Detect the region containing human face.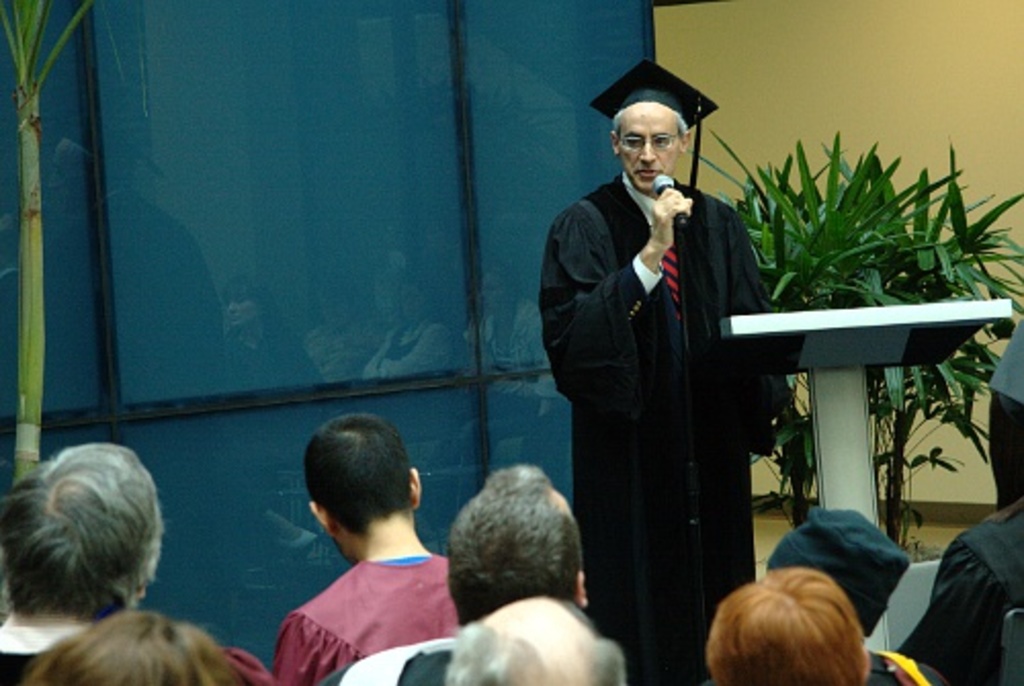
<region>612, 102, 676, 197</region>.
